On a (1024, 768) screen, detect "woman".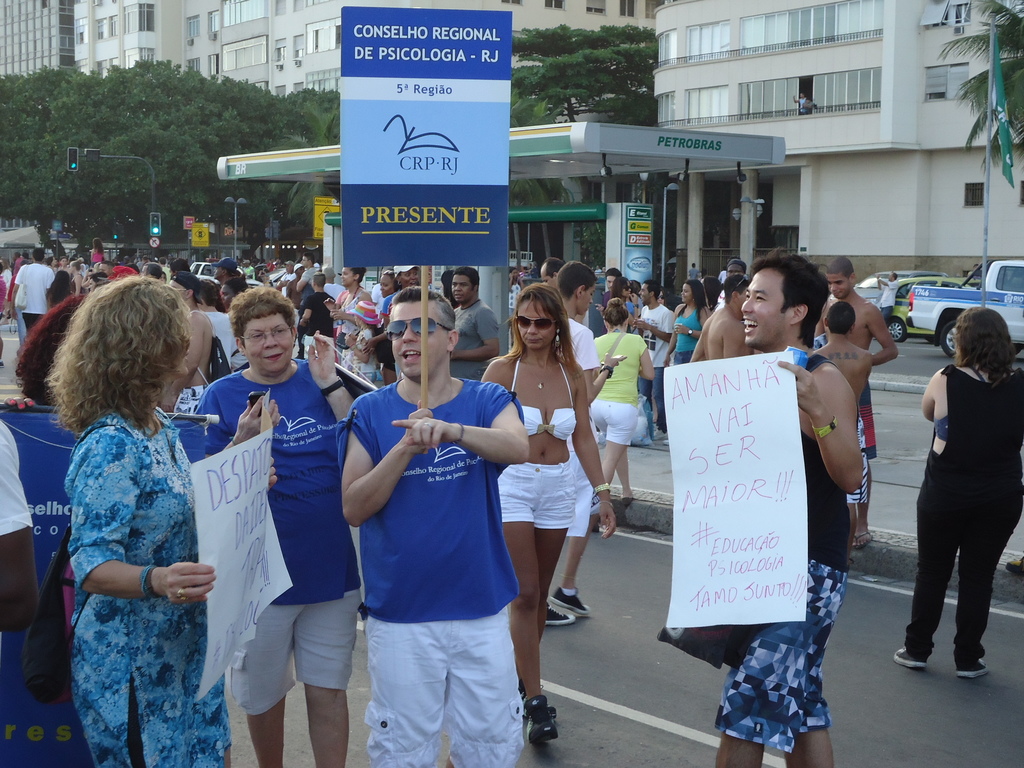
(x1=328, y1=259, x2=378, y2=377).
